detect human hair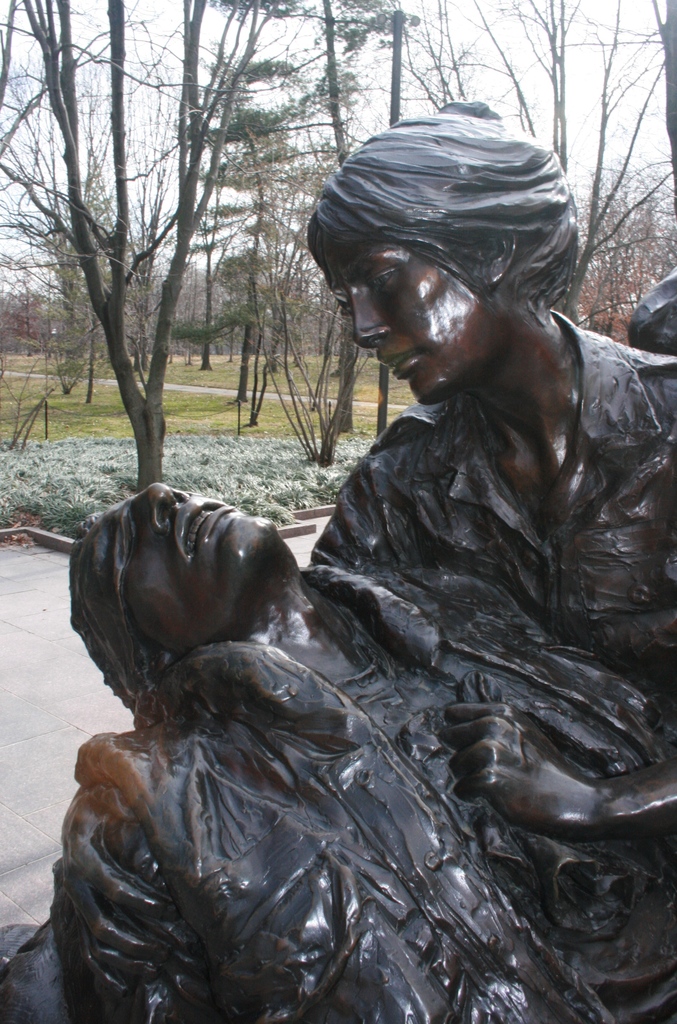
rect(70, 493, 124, 725)
